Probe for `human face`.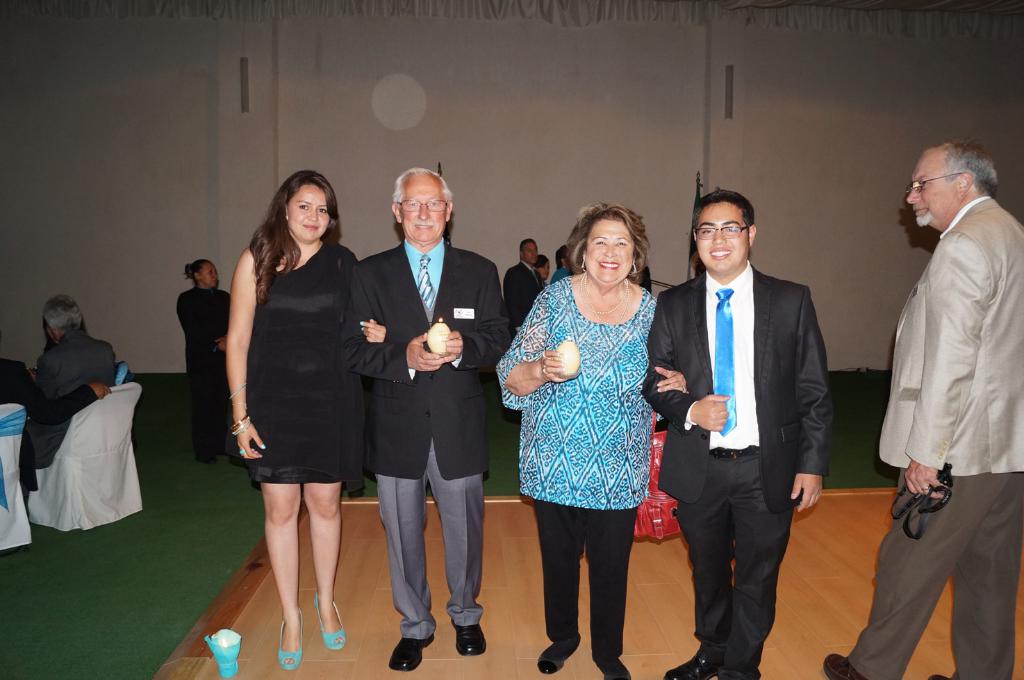
Probe result: box=[200, 258, 217, 288].
